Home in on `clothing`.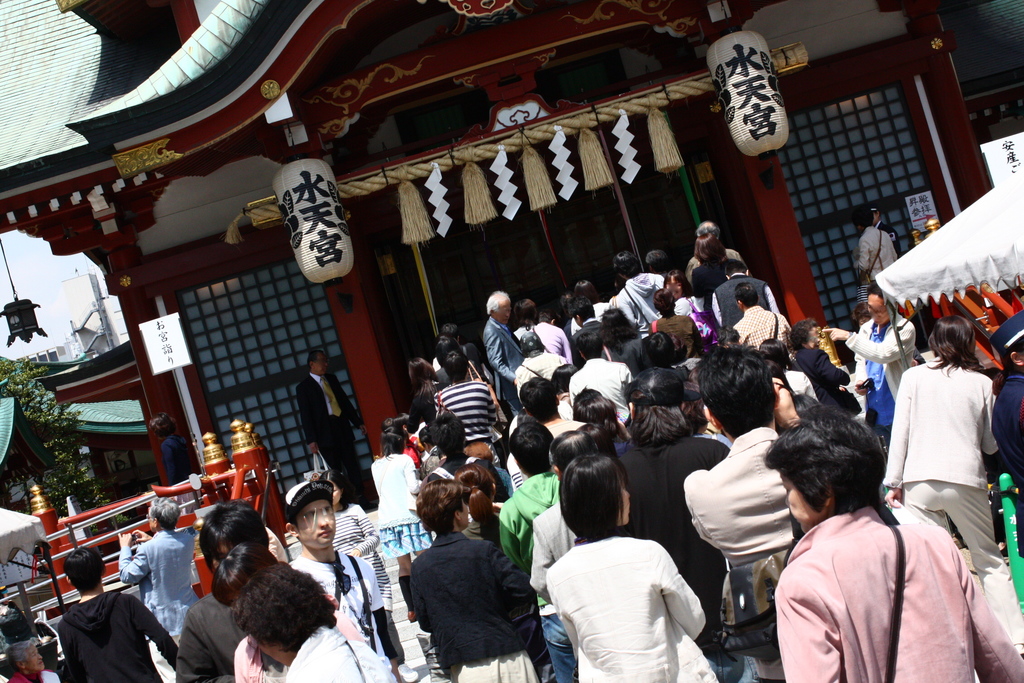
Homed in at [left=569, top=359, right=635, bottom=432].
